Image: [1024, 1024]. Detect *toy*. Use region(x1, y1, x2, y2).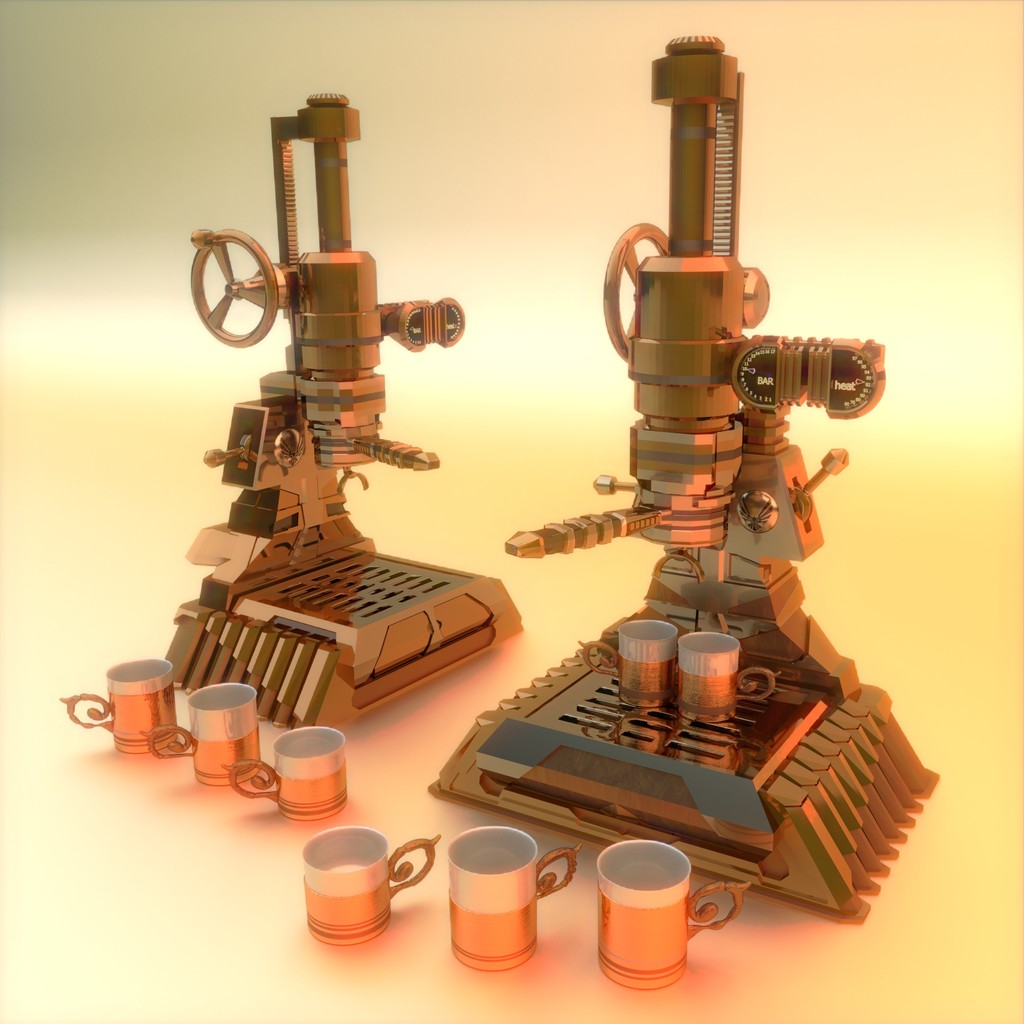
region(54, 648, 188, 750).
